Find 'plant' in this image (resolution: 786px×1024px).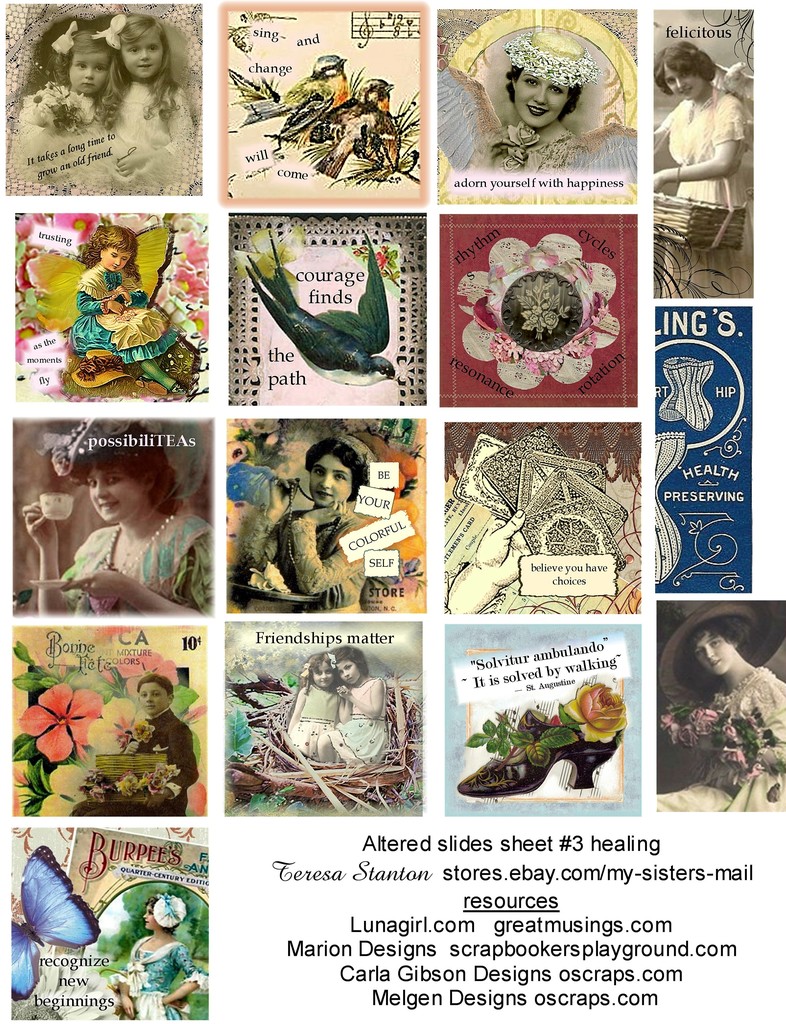
rect(226, 10, 419, 189).
